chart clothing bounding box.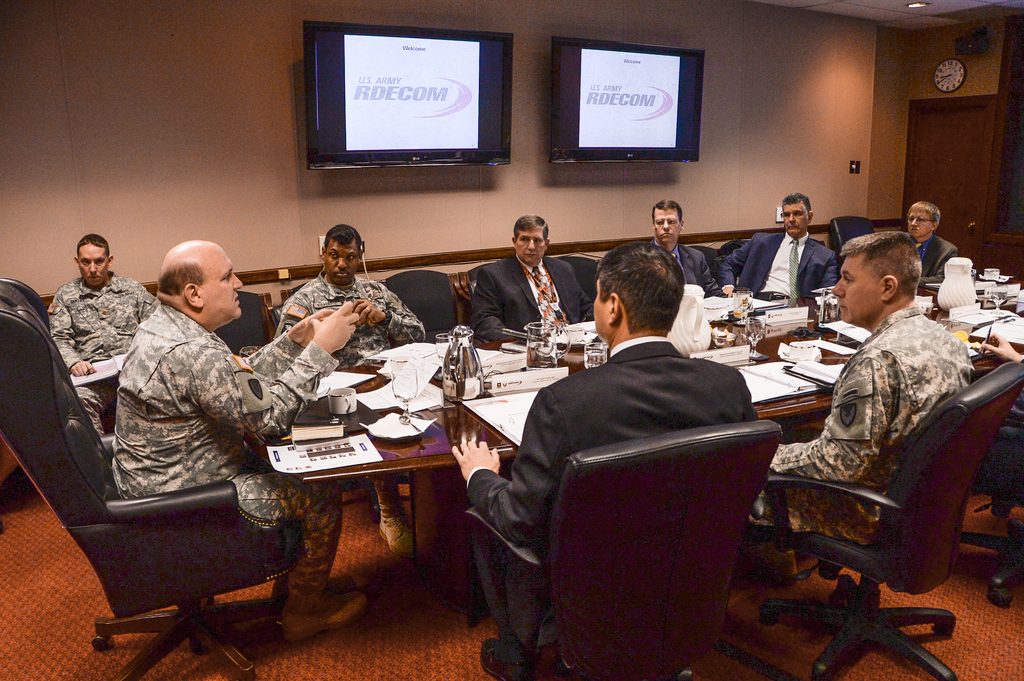
Charted: 48 281 153 440.
